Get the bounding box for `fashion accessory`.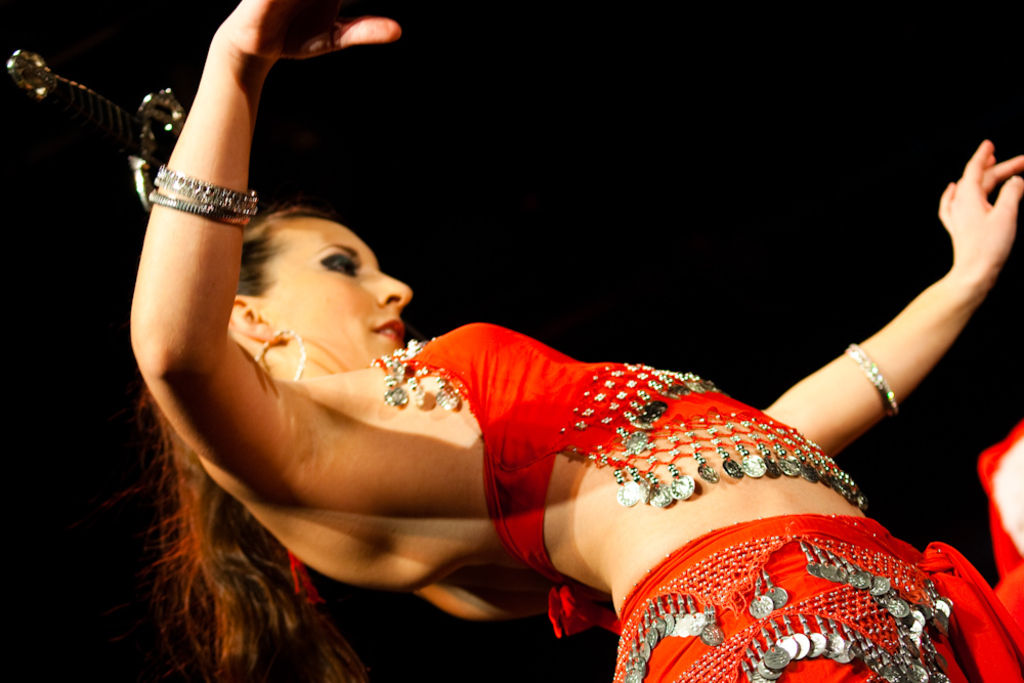
845/338/904/422.
